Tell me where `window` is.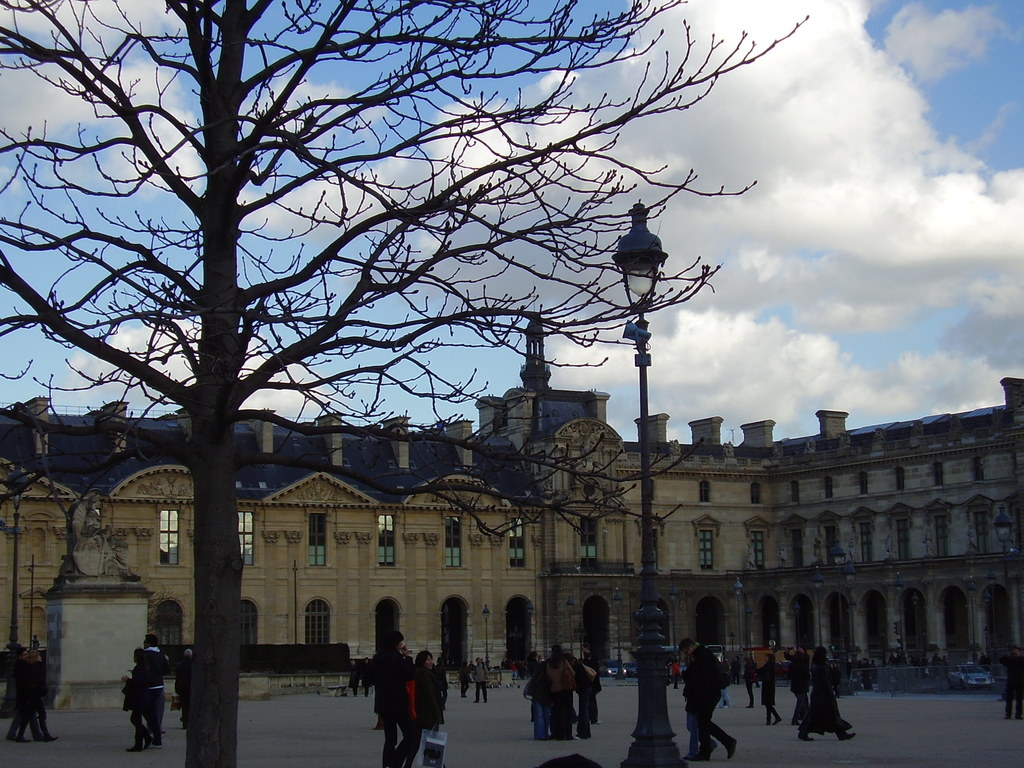
`window` is at (left=152, top=595, right=181, bottom=645).
